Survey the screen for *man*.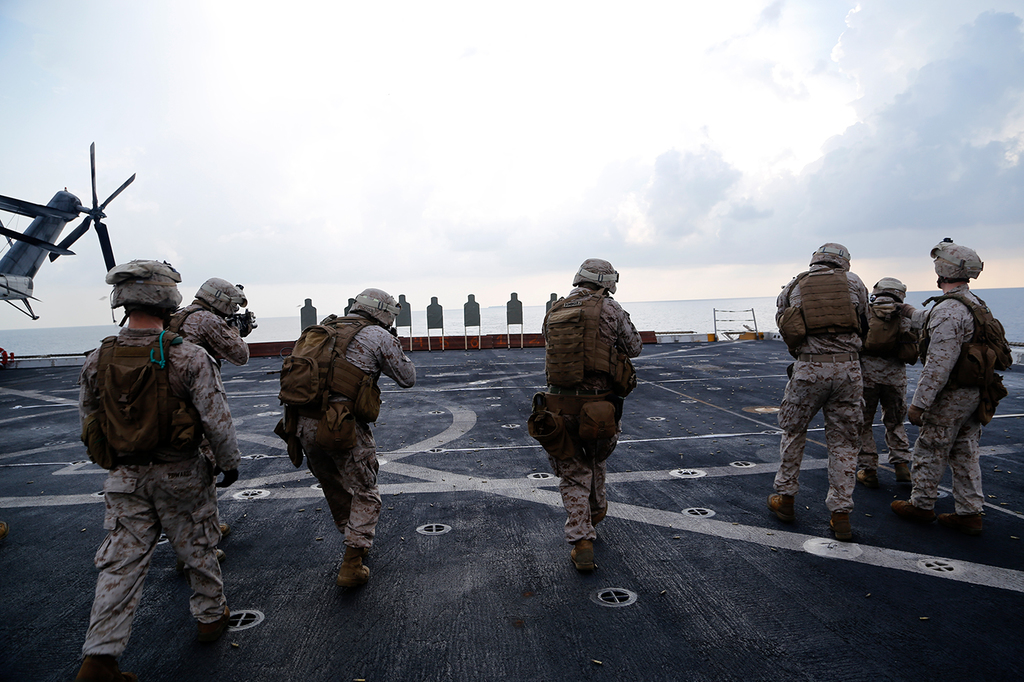
Survey found: <bbox>767, 241, 873, 537</bbox>.
